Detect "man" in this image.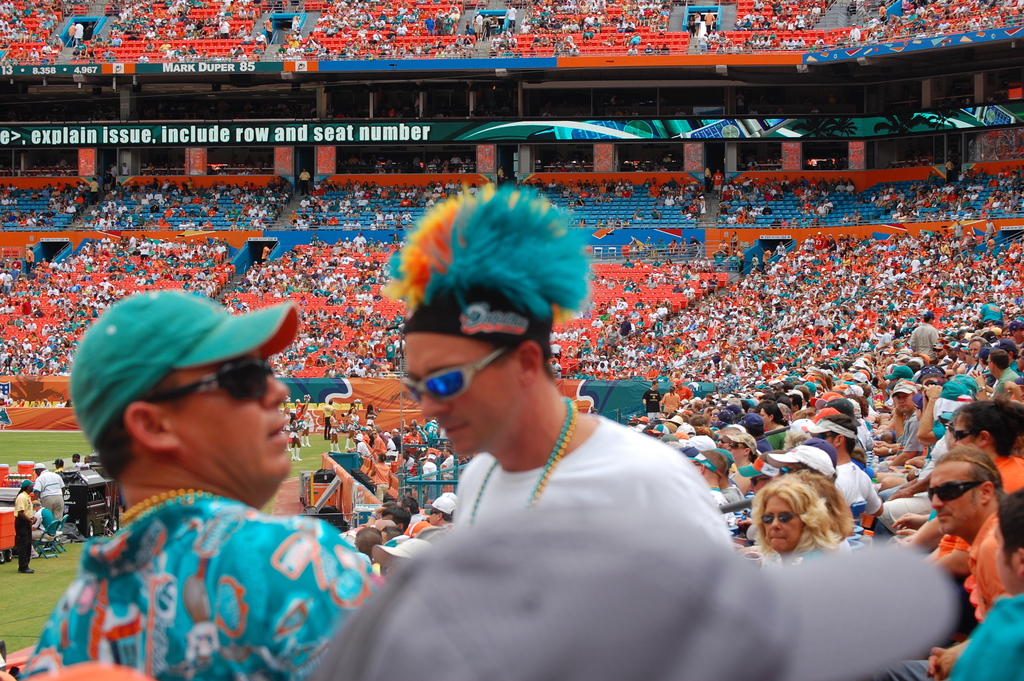
Detection: 703 6 716 33.
